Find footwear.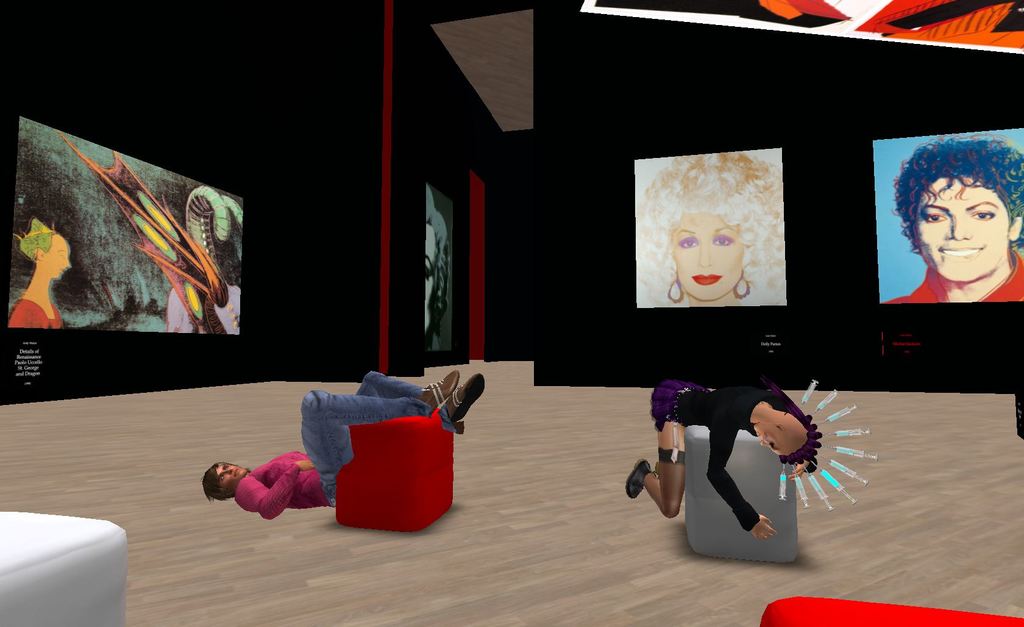
<region>626, 459, 653, 501</region>.
